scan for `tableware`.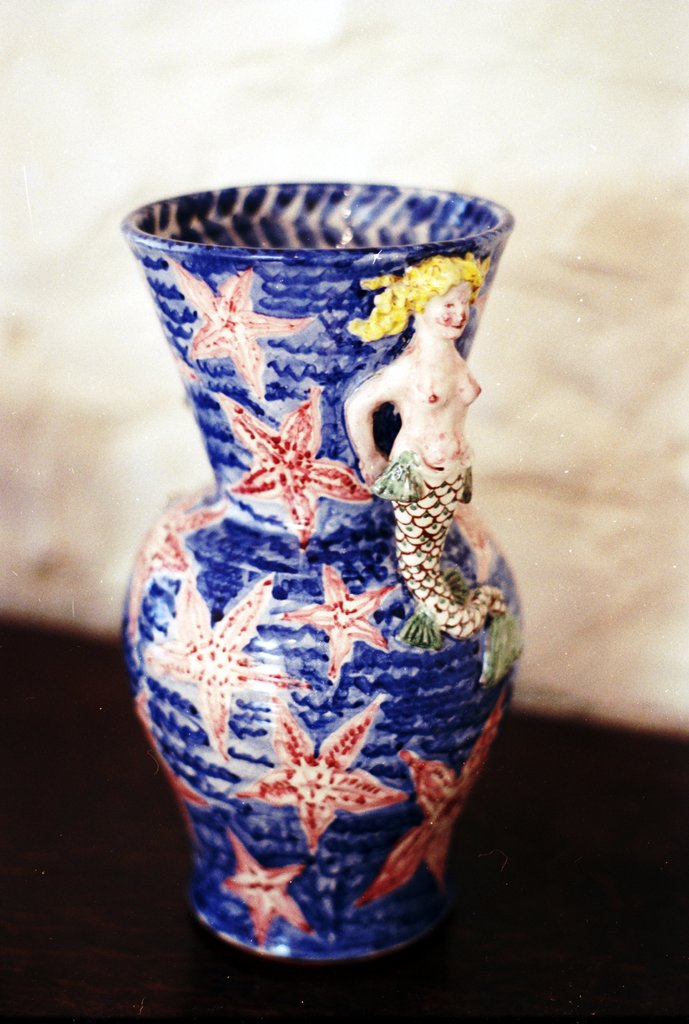
Scan result: x1=118 y1=175 x2=515 y2=952.
